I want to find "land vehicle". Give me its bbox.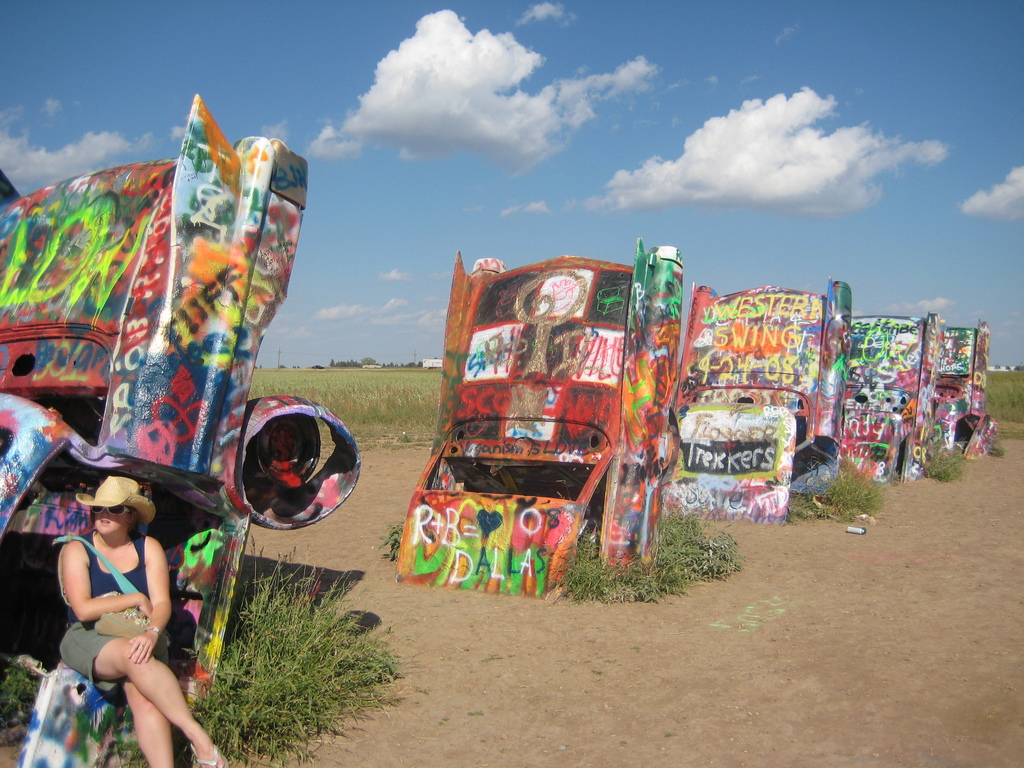
935:320:1000:463.
